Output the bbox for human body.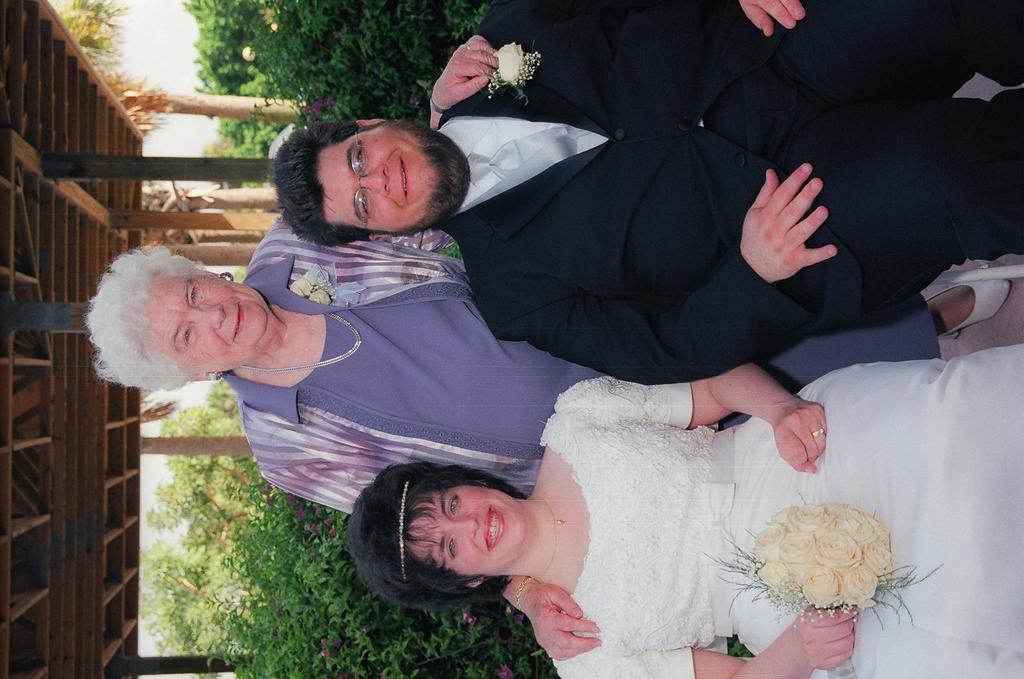
locate(225, 29, 1011, 519).
